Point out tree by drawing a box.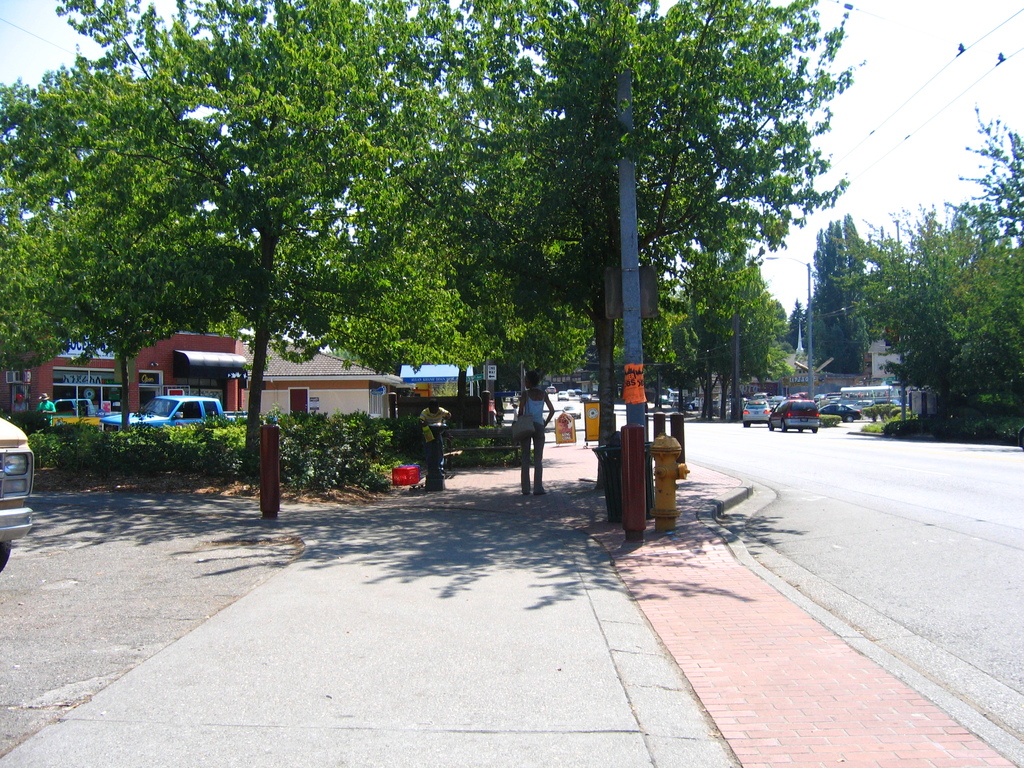
x1=822, y1=217, x2=882, y2=377.
